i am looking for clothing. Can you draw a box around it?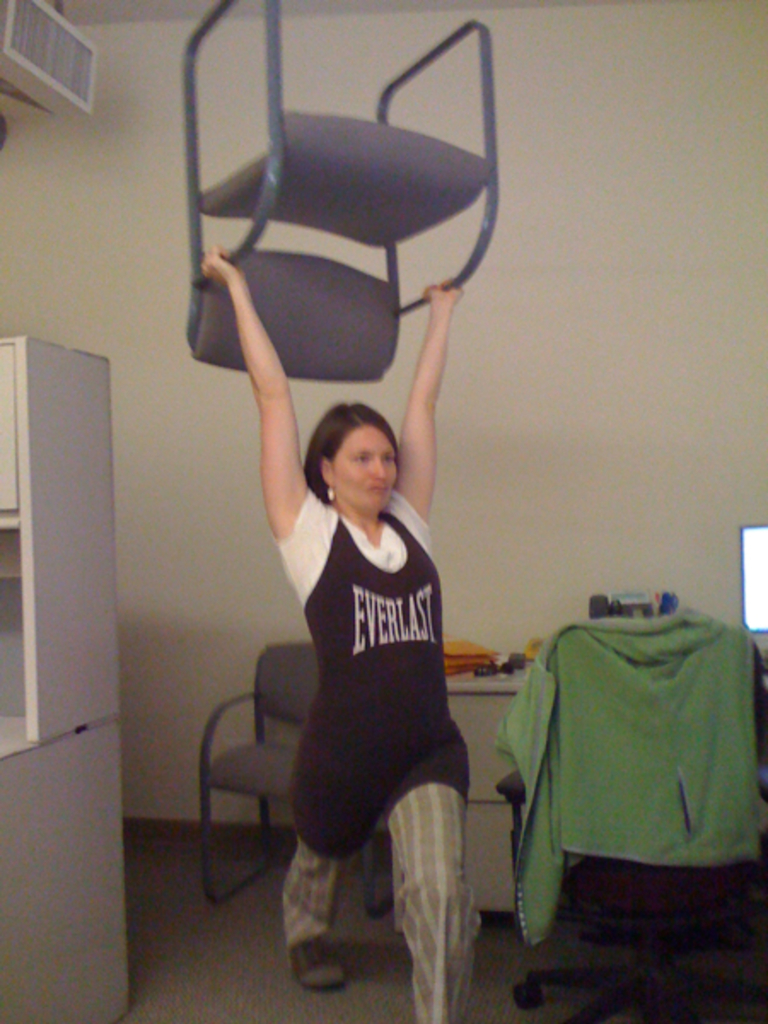
Sure, the bounding box is box(242, 422, 476, 905).
